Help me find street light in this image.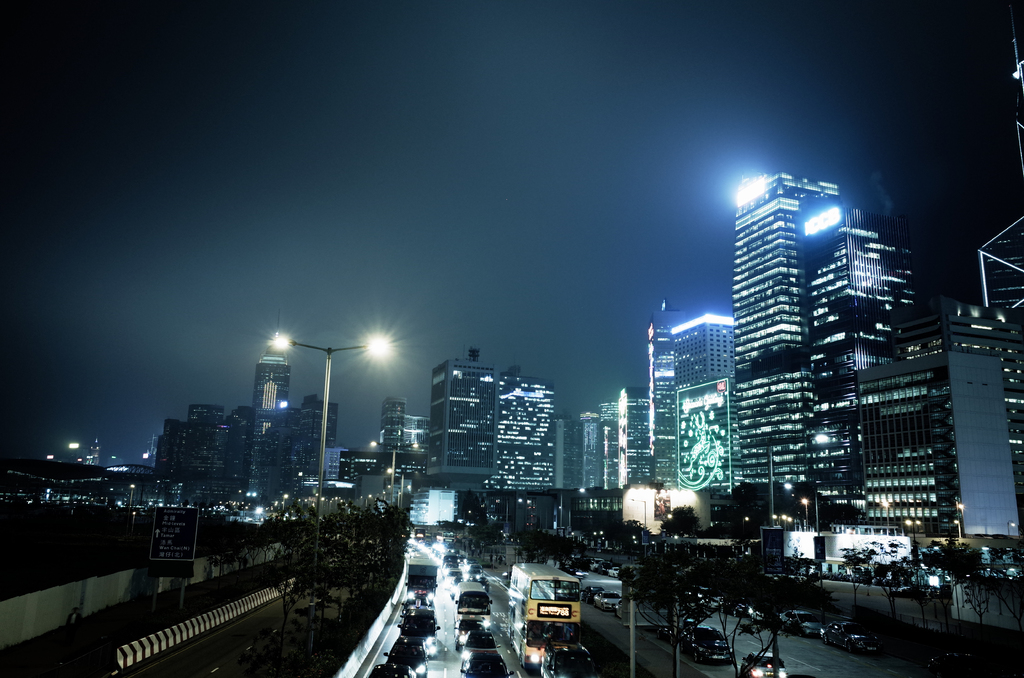
Found it: 952:497:966:538.
